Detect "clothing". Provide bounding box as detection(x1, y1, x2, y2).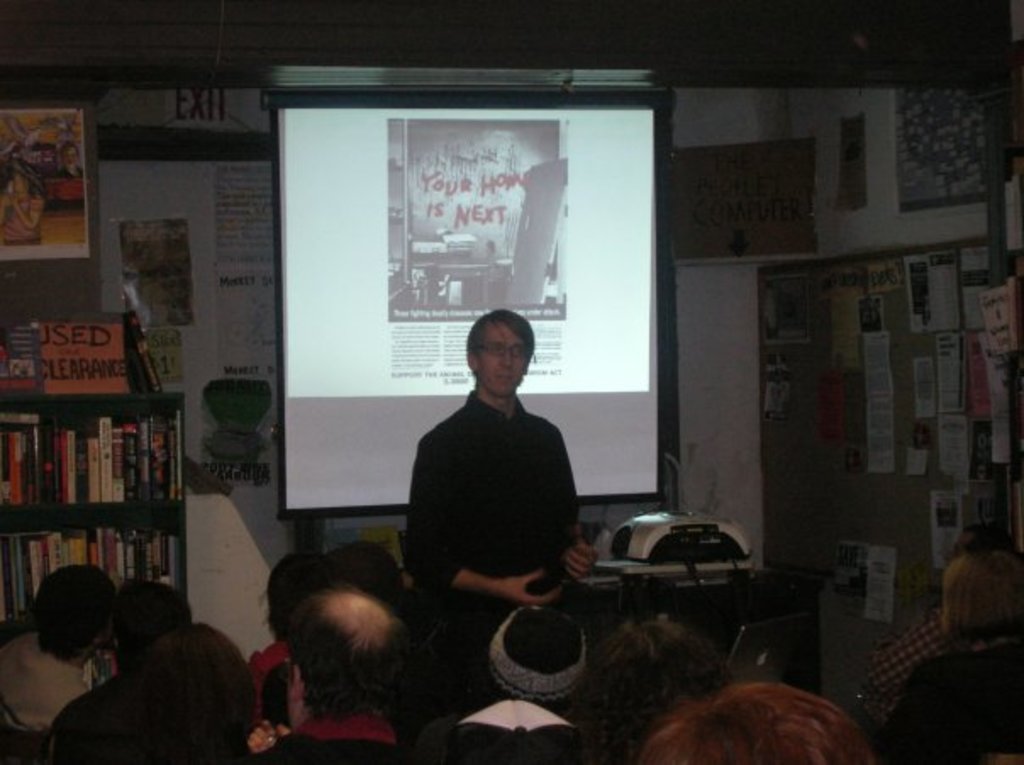
detection(392, 346, 587, 617).
